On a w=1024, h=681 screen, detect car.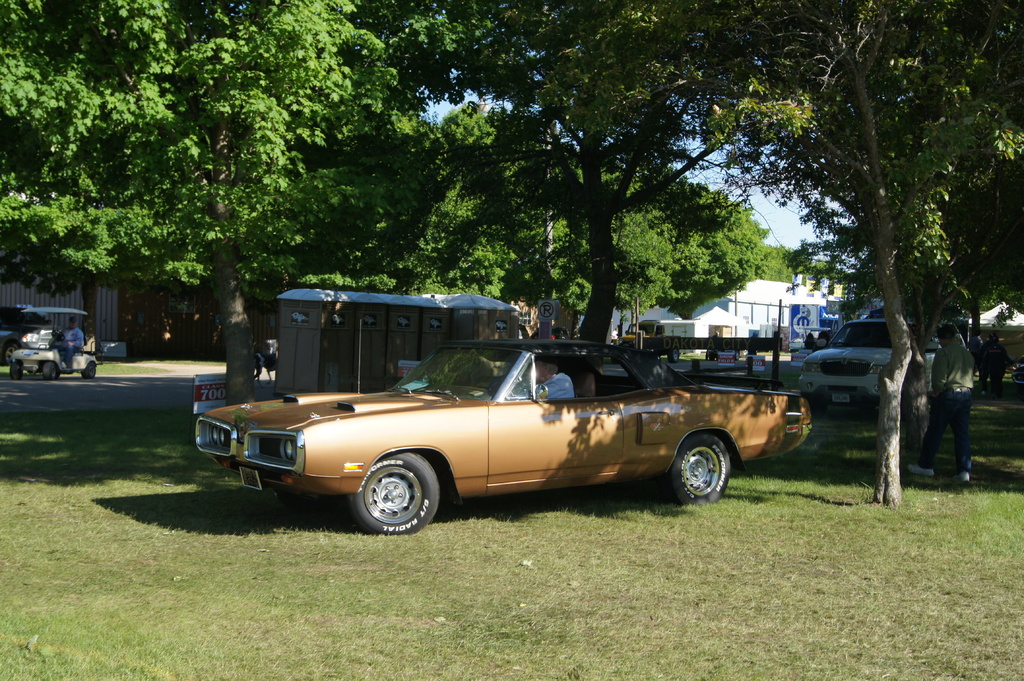
[x1=0, y1=306, x2=63, y2=365].
